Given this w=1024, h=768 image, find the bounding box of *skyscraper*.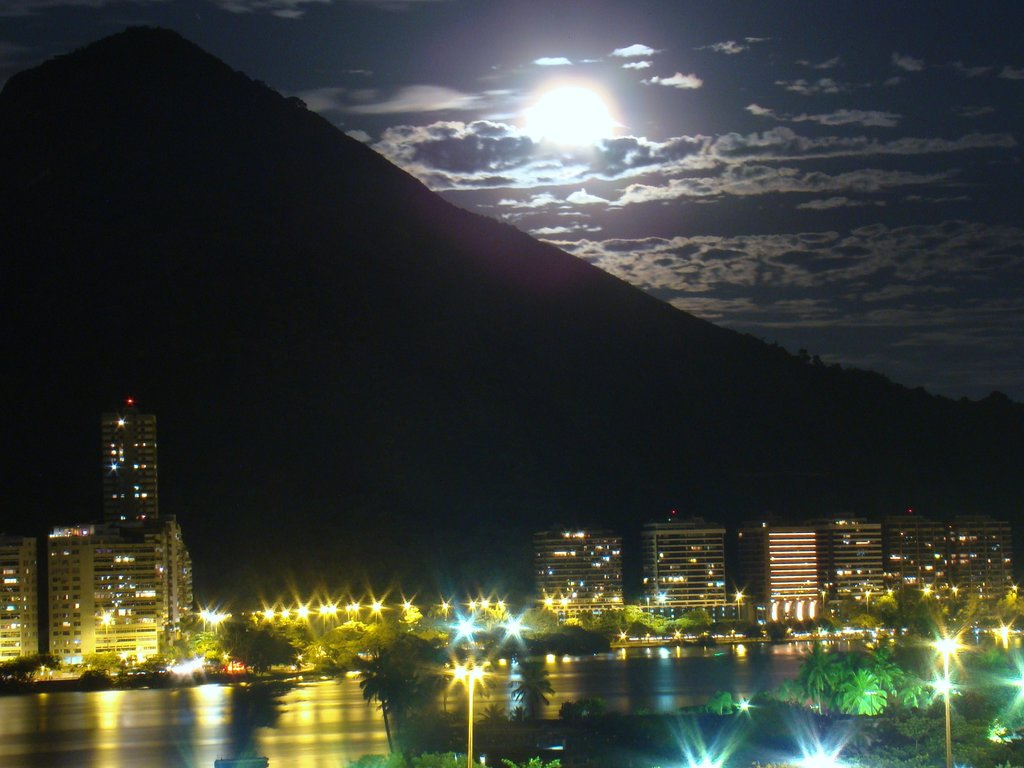
[533, 518, 620, 609].
